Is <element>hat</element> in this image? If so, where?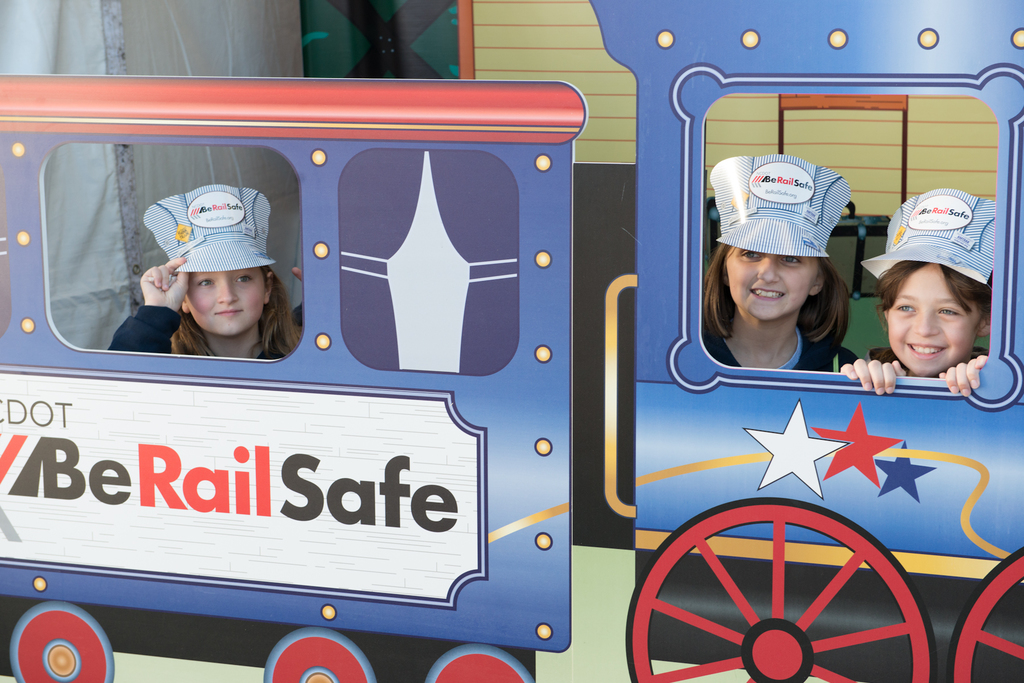
Yes, at (710,152,854,257).
